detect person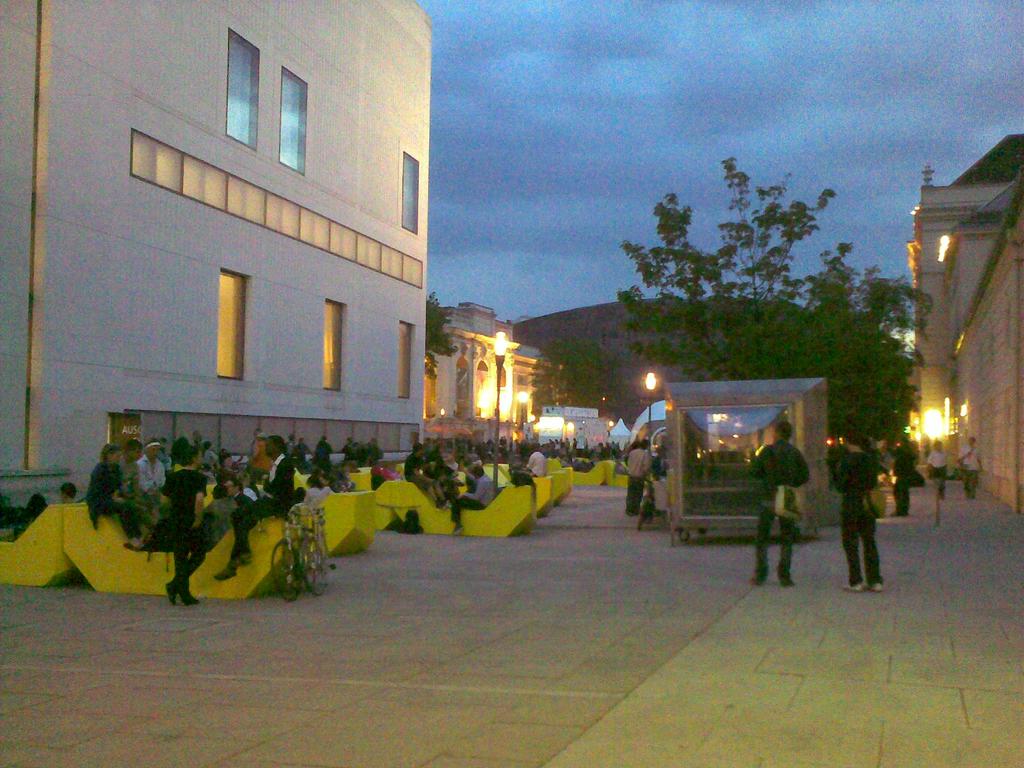
bbox(829, 429, 889, 590)
